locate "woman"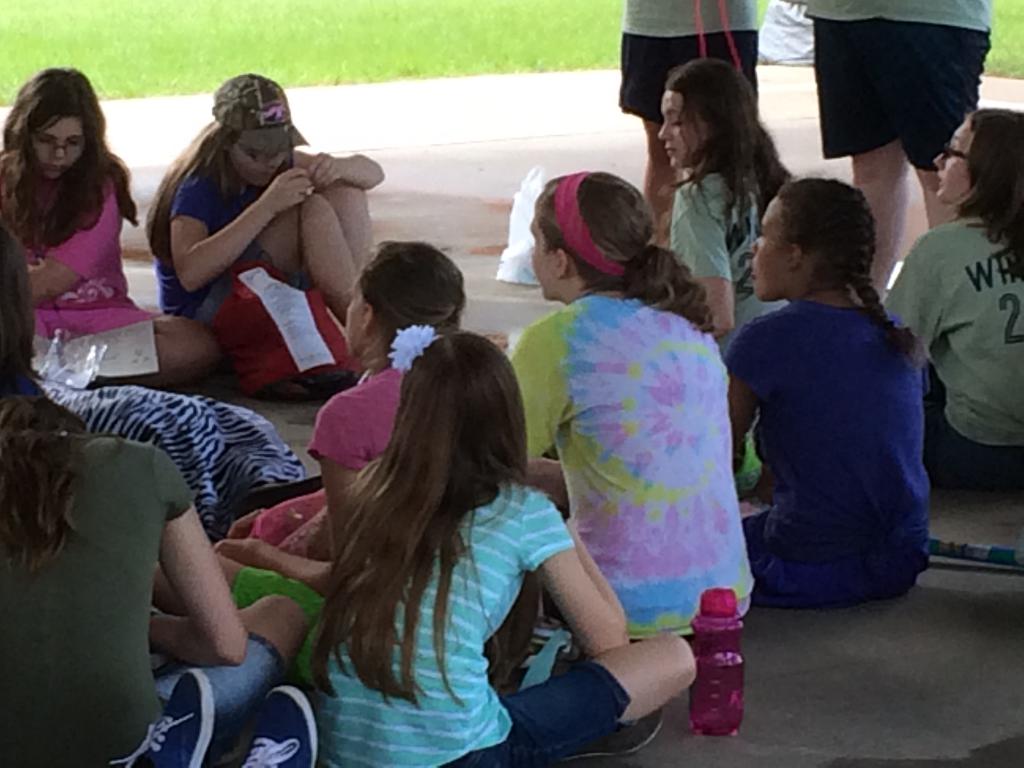
bbox(655, 50, 801, 511)
